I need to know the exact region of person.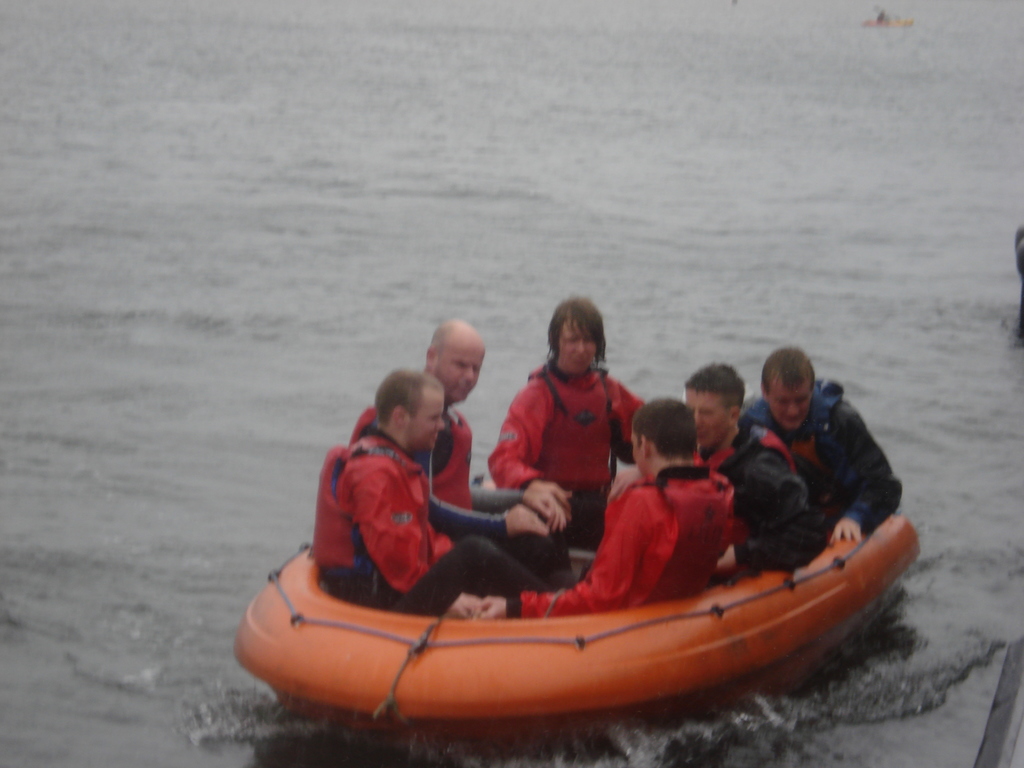
Region: region(360, 326, 567, 577).
